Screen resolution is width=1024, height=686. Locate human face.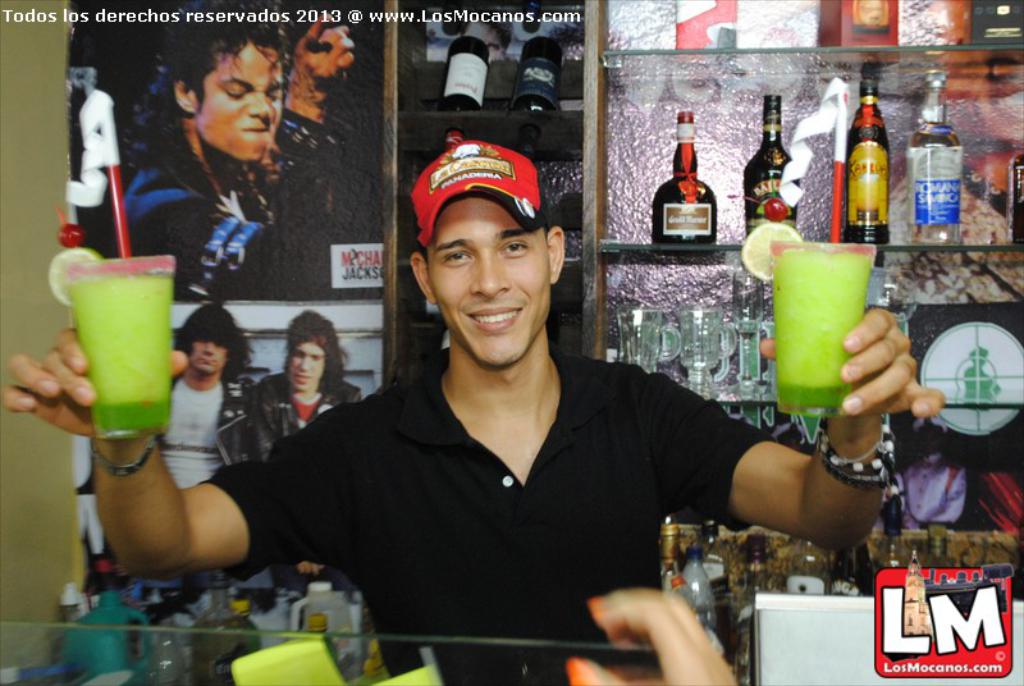
bbox=[191, 338, 227, 375].
